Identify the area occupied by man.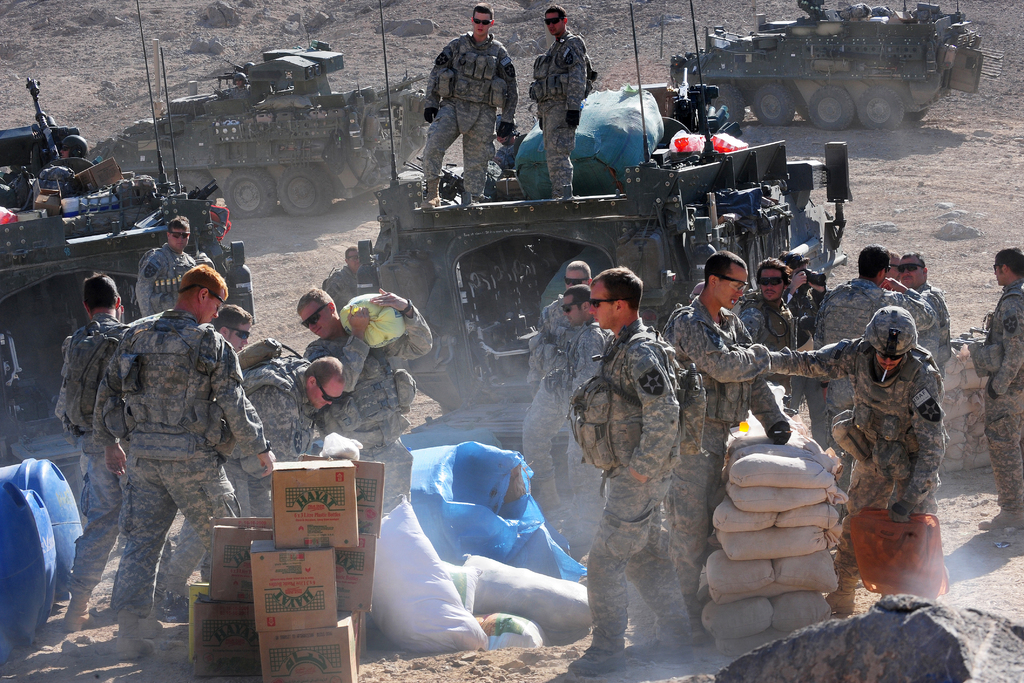
Area: locate(150, 332, 351, 612).
